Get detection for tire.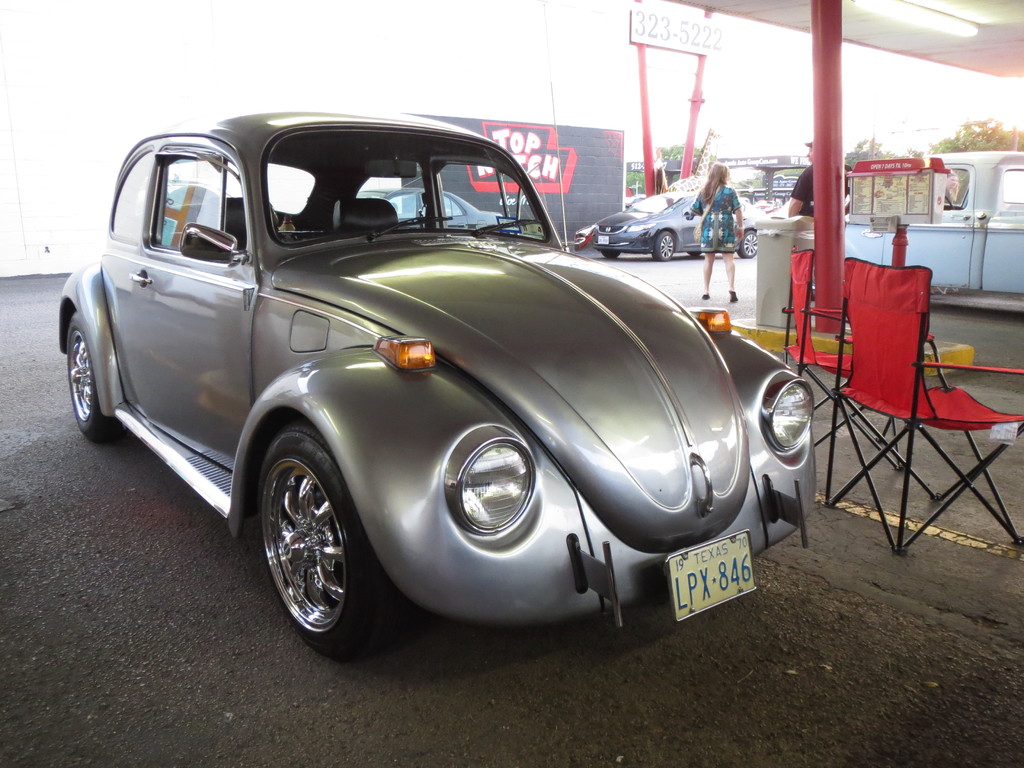
Detection: rect(248, 428, 369, 666).
